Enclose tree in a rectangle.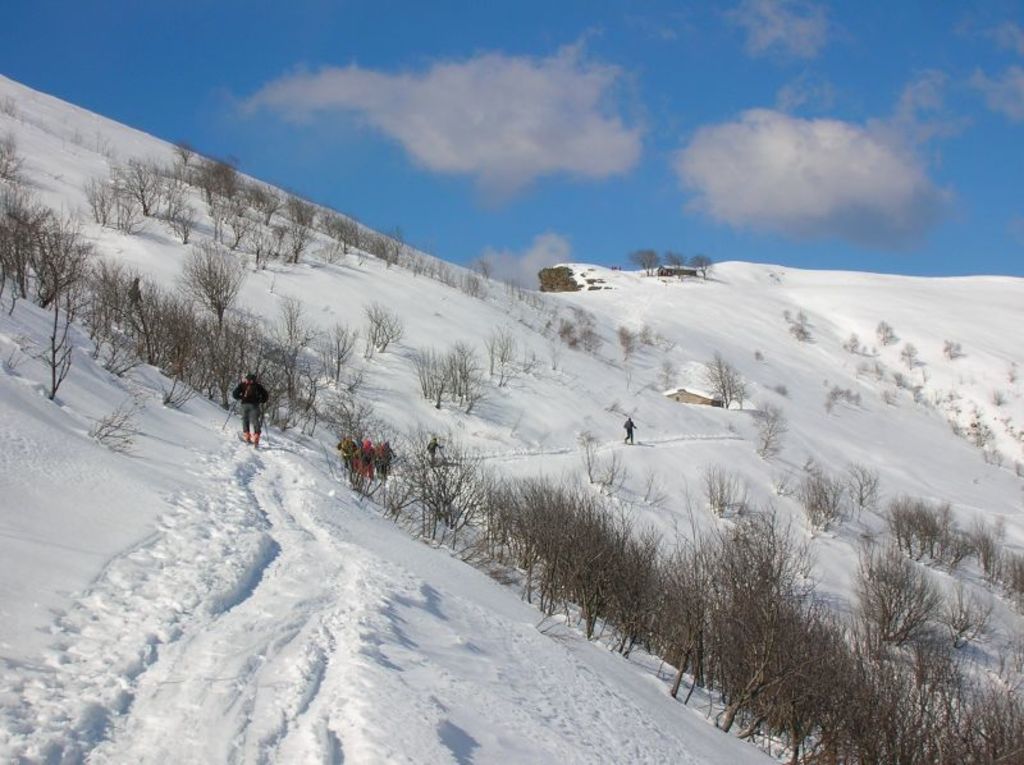
(x1=442, y1=339, x2=472, y2=388).
